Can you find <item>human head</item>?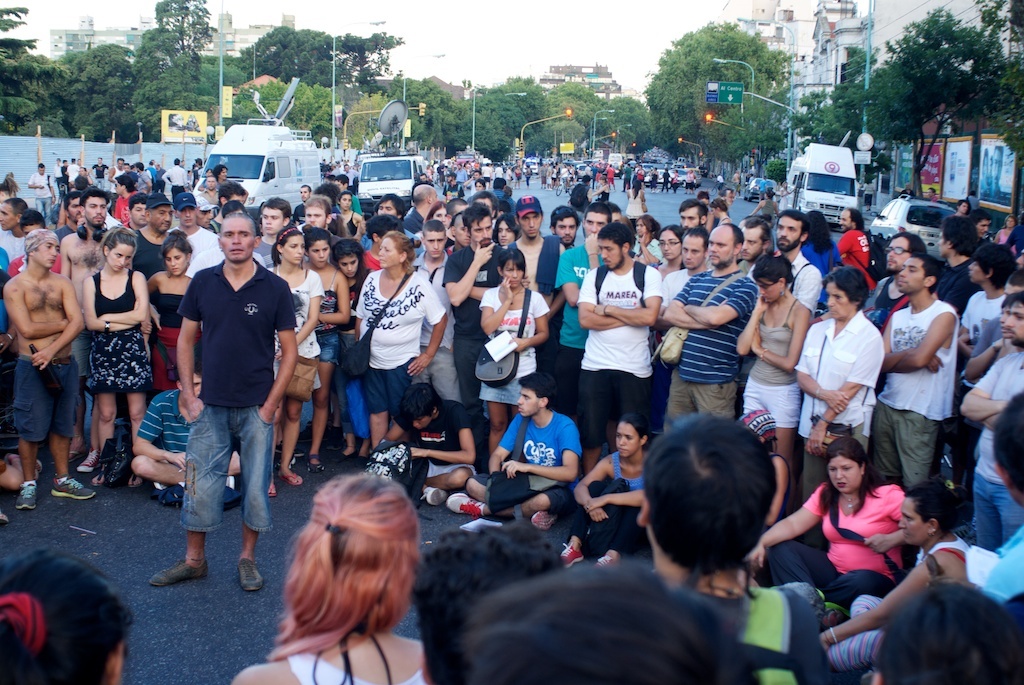
Yes, bounding box: <bbox>216, 181, 248, 205</bbox>.
